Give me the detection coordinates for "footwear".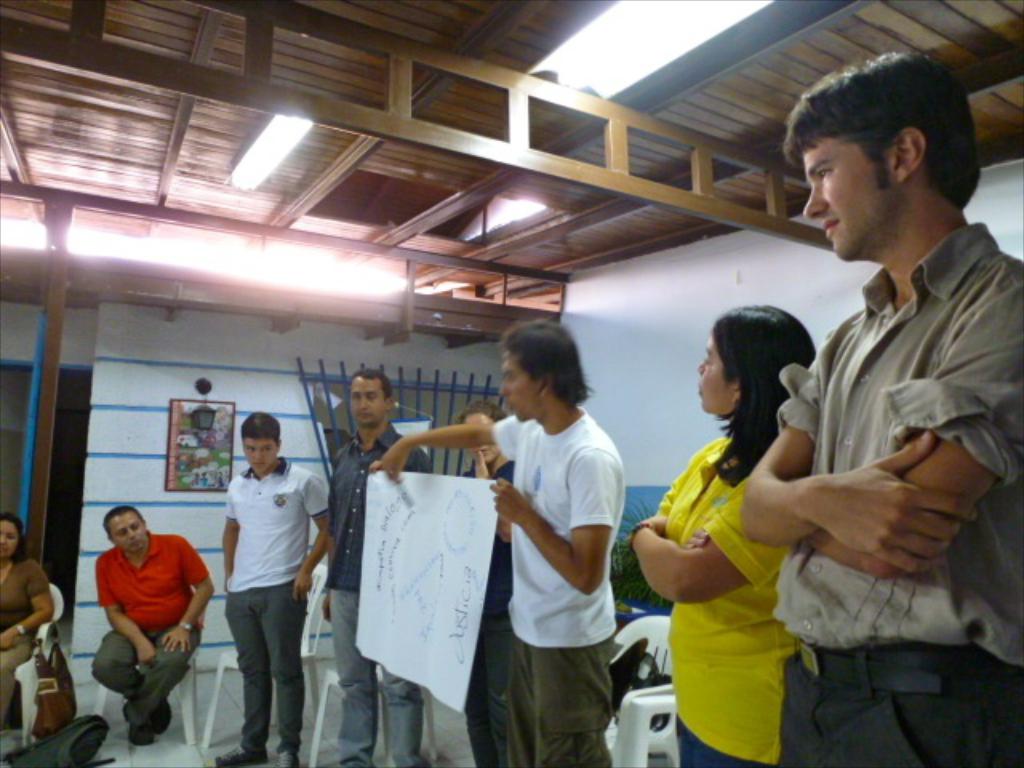
select_region(278, 736, 301, 766).
